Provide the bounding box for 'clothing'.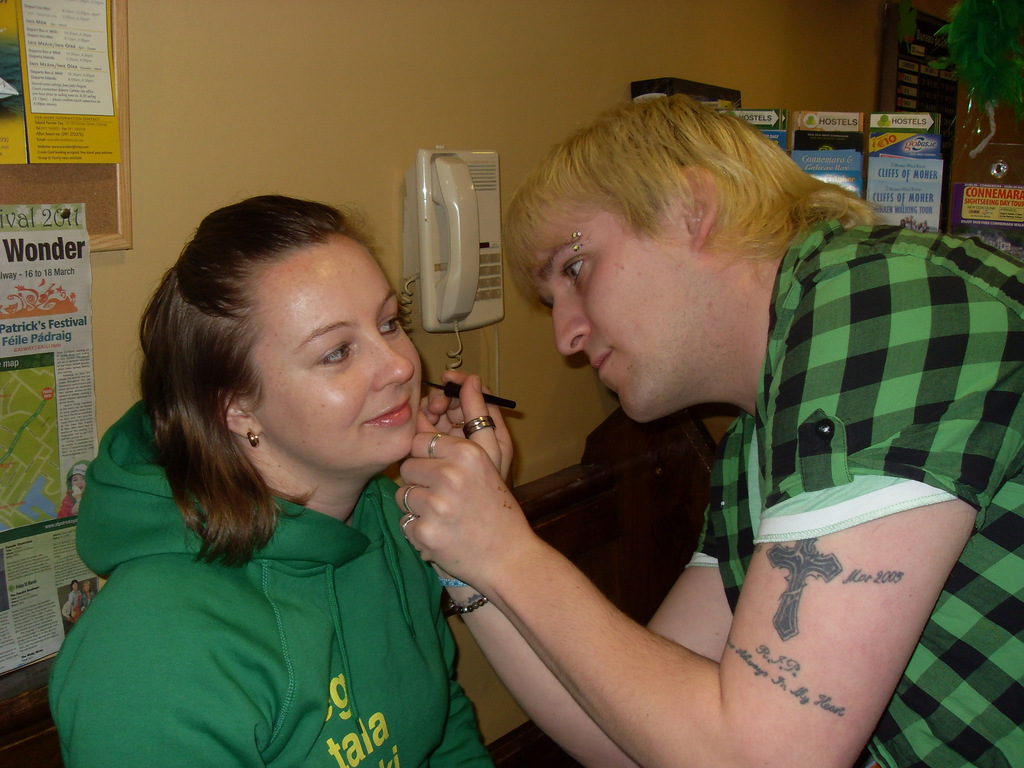
x1=38 y1=388 x2=489 y2=766.
